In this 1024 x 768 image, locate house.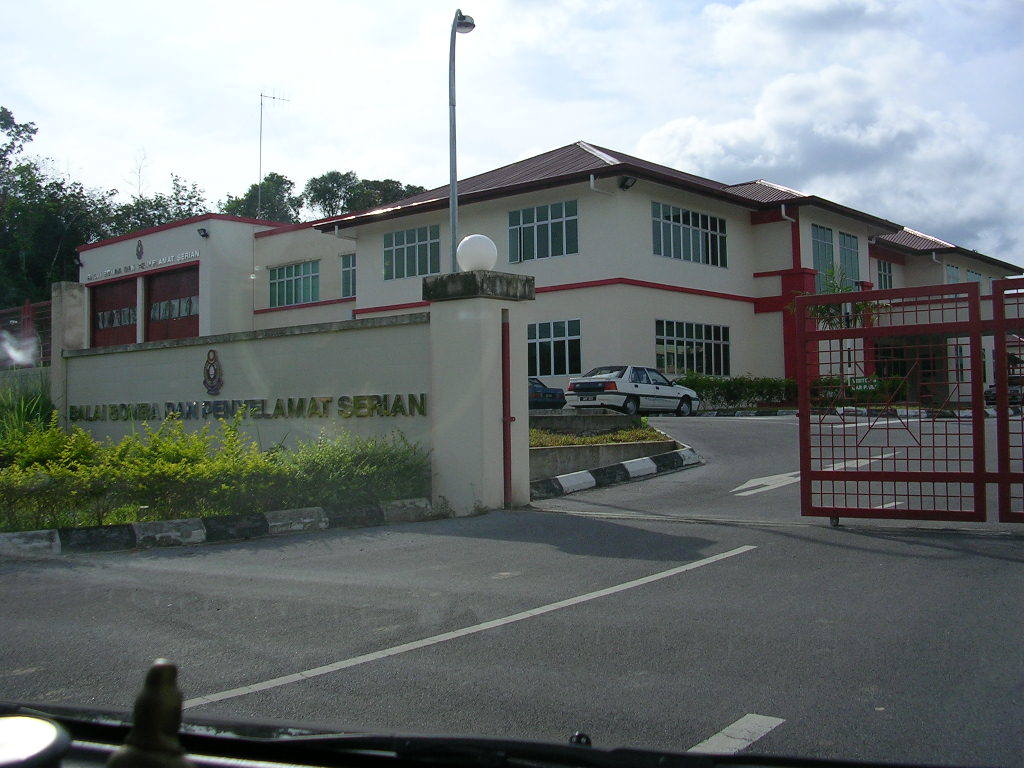
Bounding box: <bbox>110, 116, 1010, 507</bbox>.
